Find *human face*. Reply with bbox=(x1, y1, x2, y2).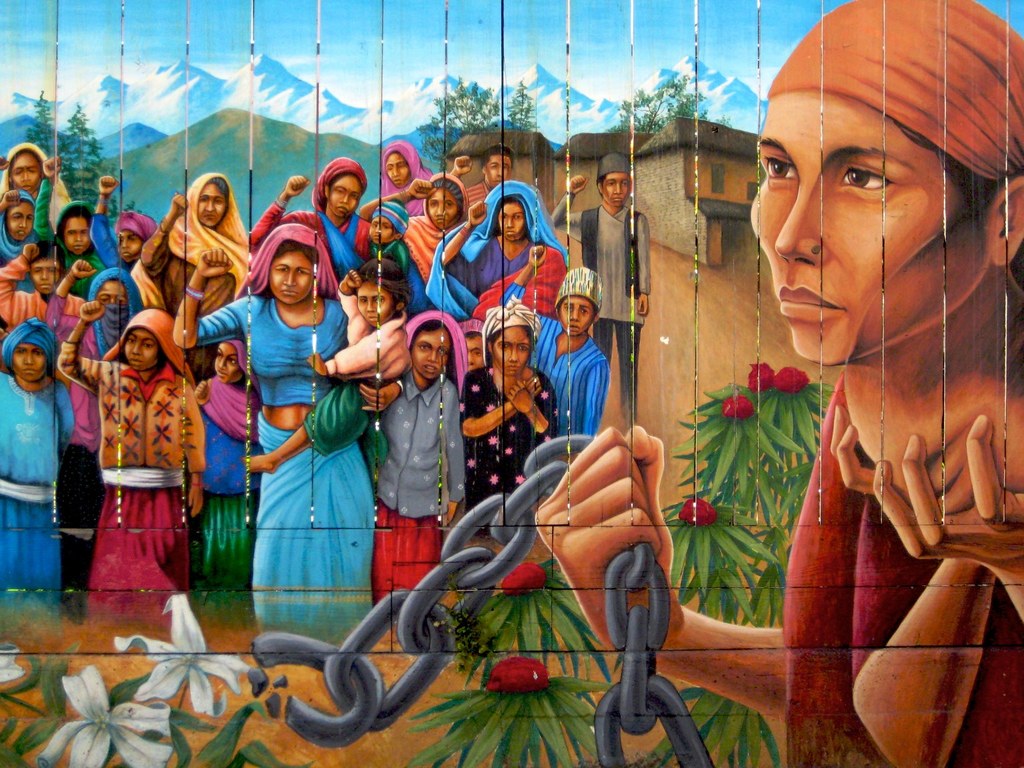
bbox=(599, 171, 631, 211).
